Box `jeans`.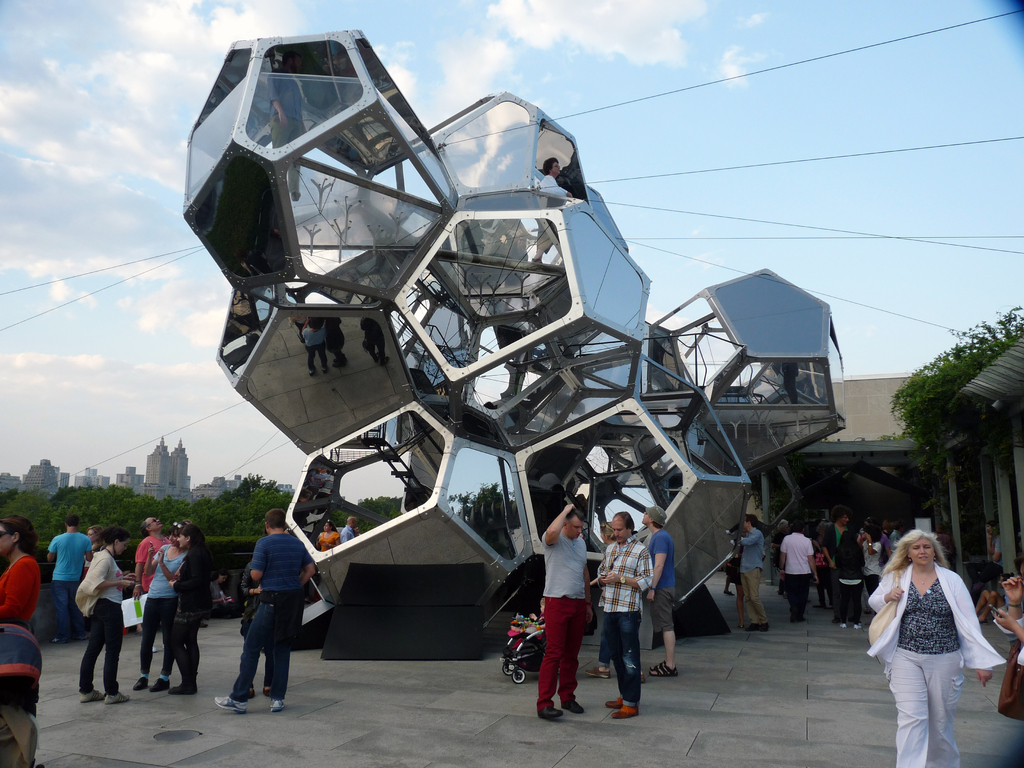
left=81, top=596, right=119, bottom=692.
